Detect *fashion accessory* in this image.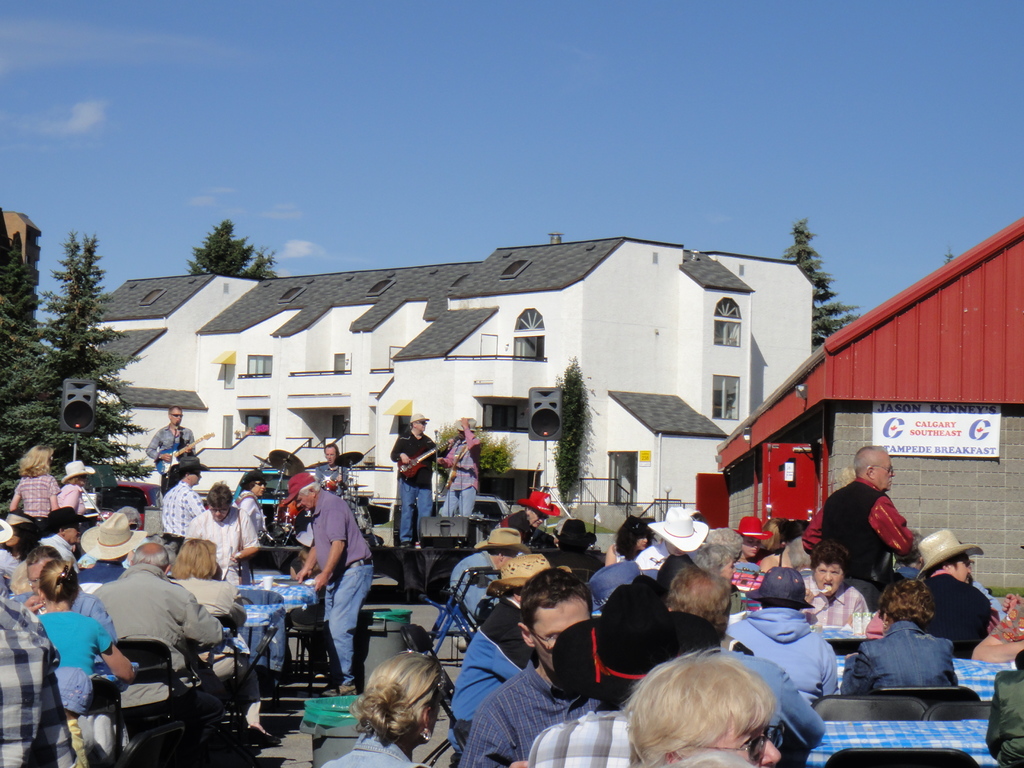
Detection: 416,424,428,431.
